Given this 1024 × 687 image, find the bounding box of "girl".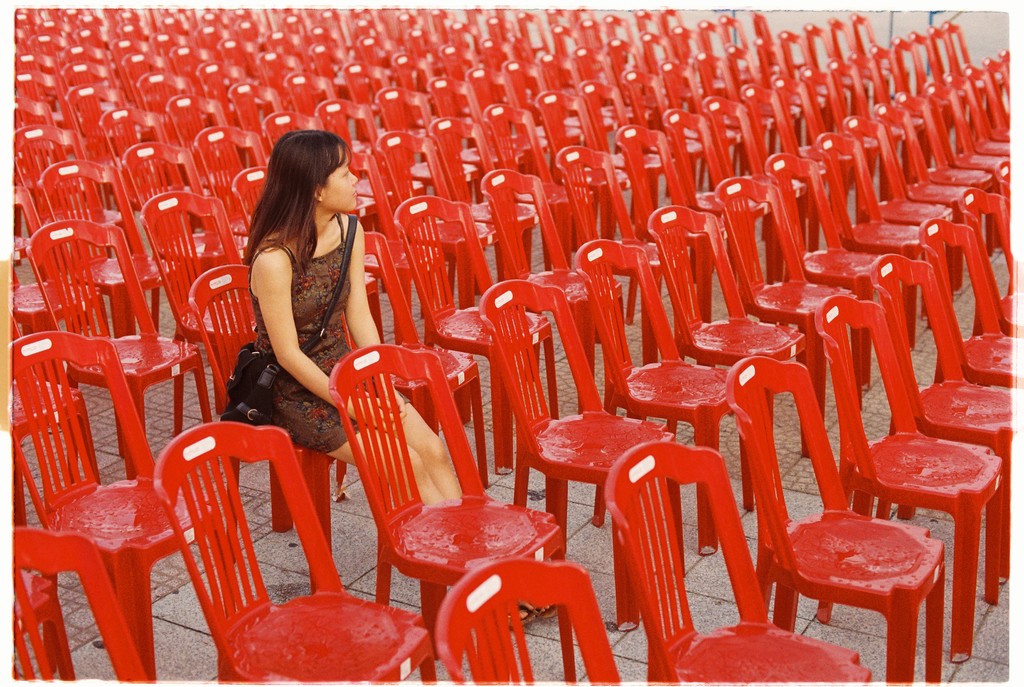
216 127 561 627.
